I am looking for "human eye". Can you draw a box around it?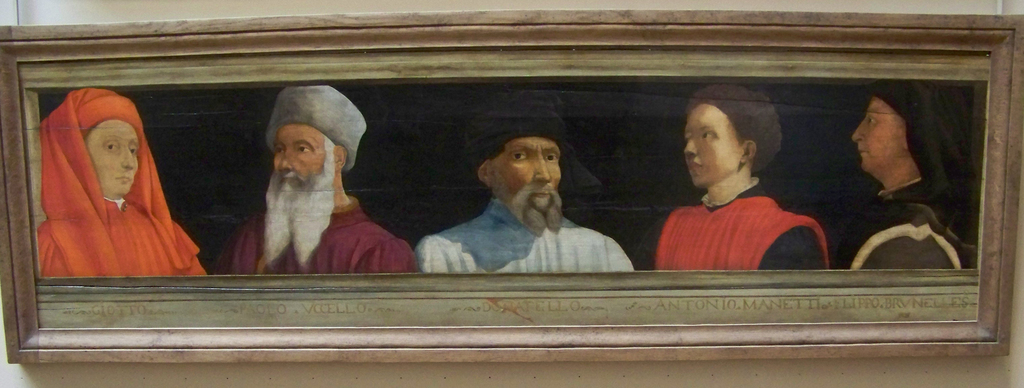
Sure, the bounding box is Rect(127, 141, 142, 157).
